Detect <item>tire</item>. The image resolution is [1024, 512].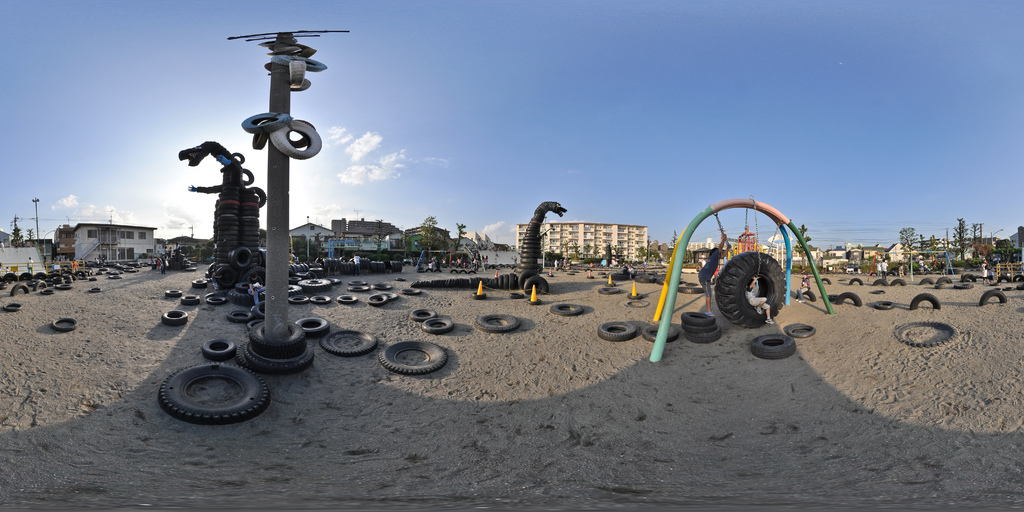
(x1=908, y1=291, x2=941, y2=311).
